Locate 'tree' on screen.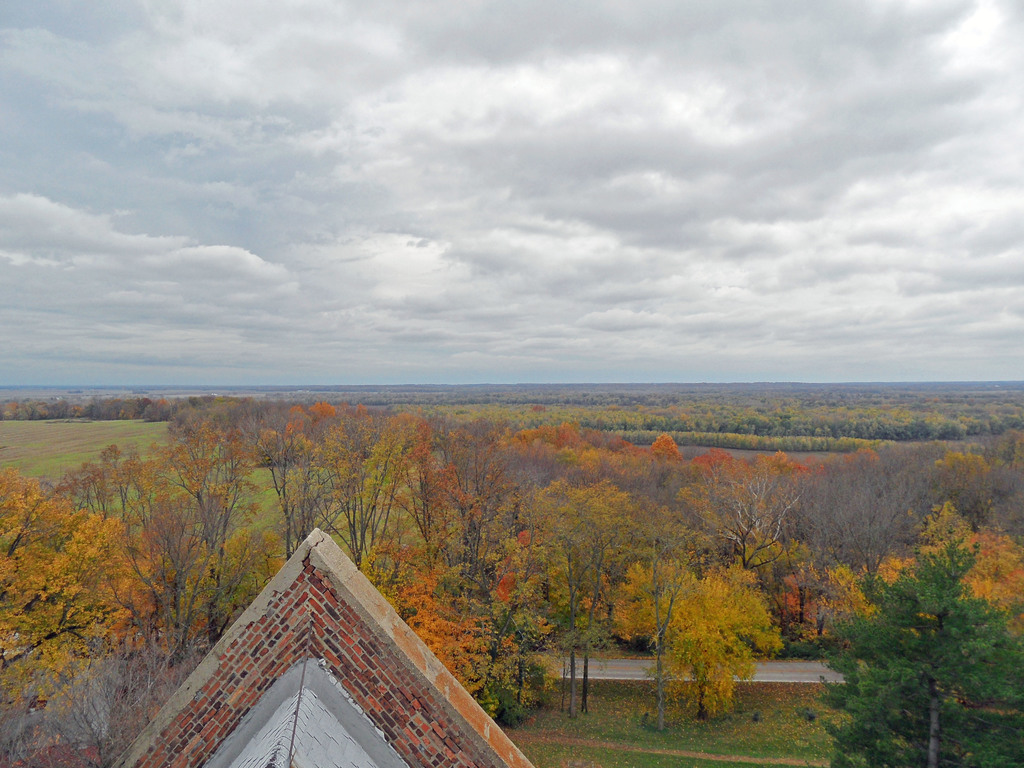
On screen at 656/551/787/713.
